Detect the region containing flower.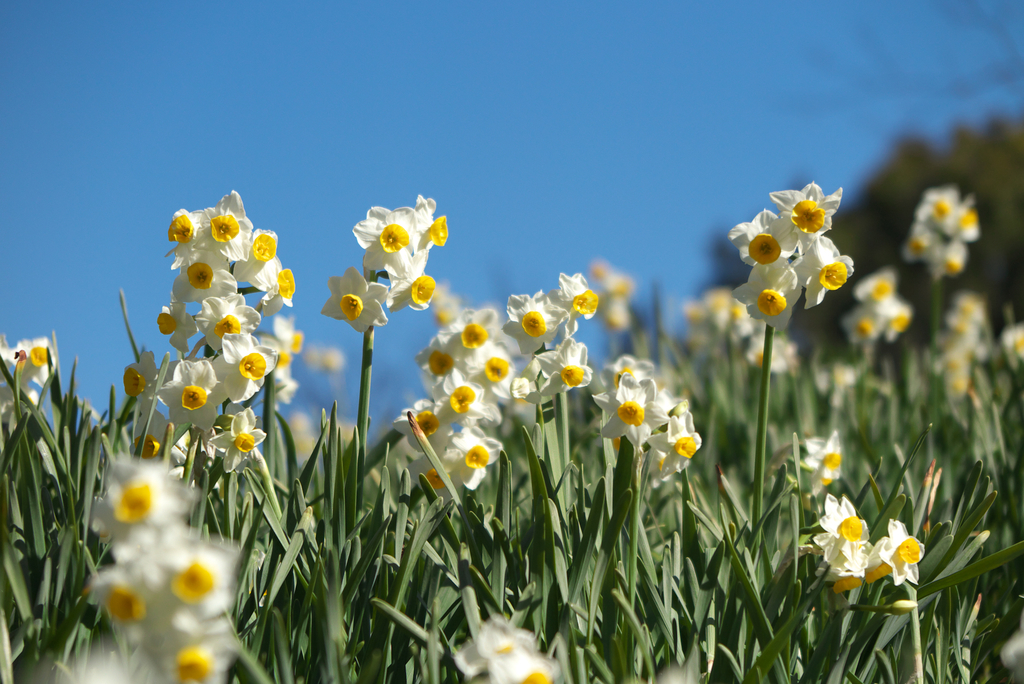
pyautogui.locateOnScreen(794, 431, 842, 490).
